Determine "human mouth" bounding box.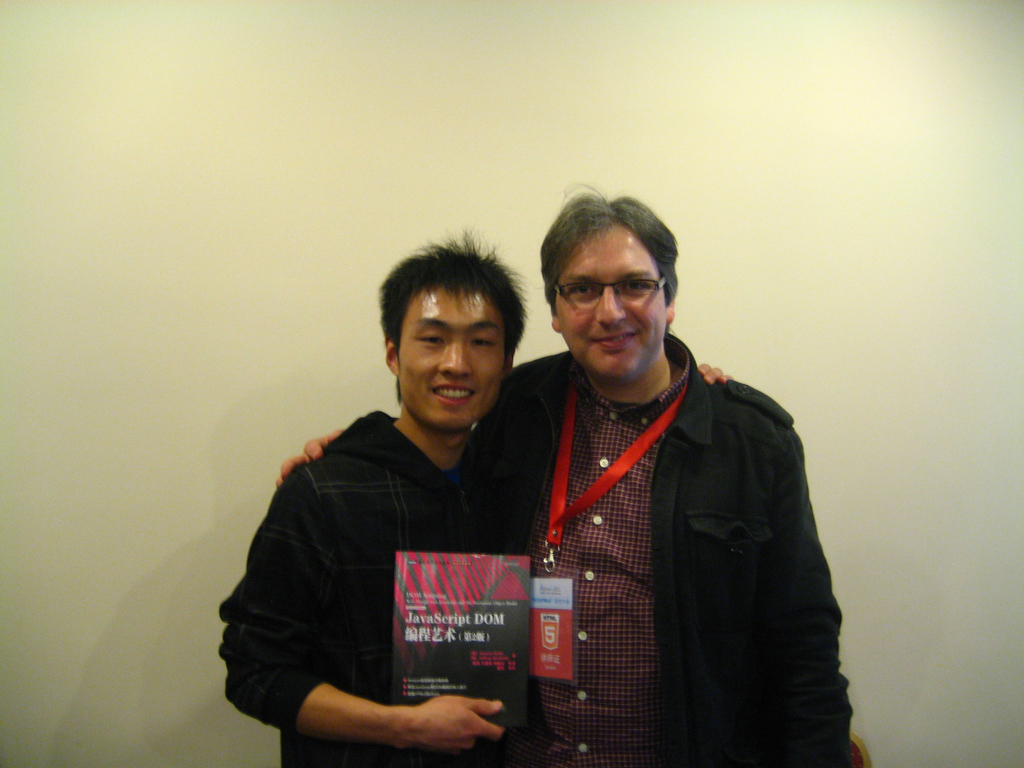
Determined: 592, 328, 641, 352.
